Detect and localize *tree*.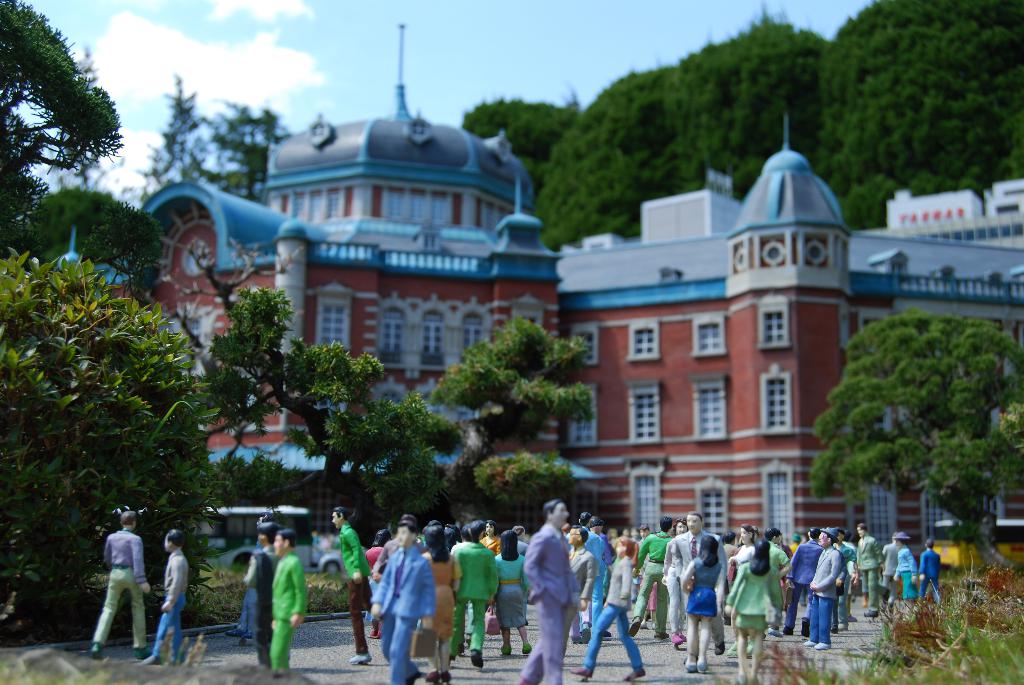
Localized at (left=0, top=0, right=130, bottom=242).
